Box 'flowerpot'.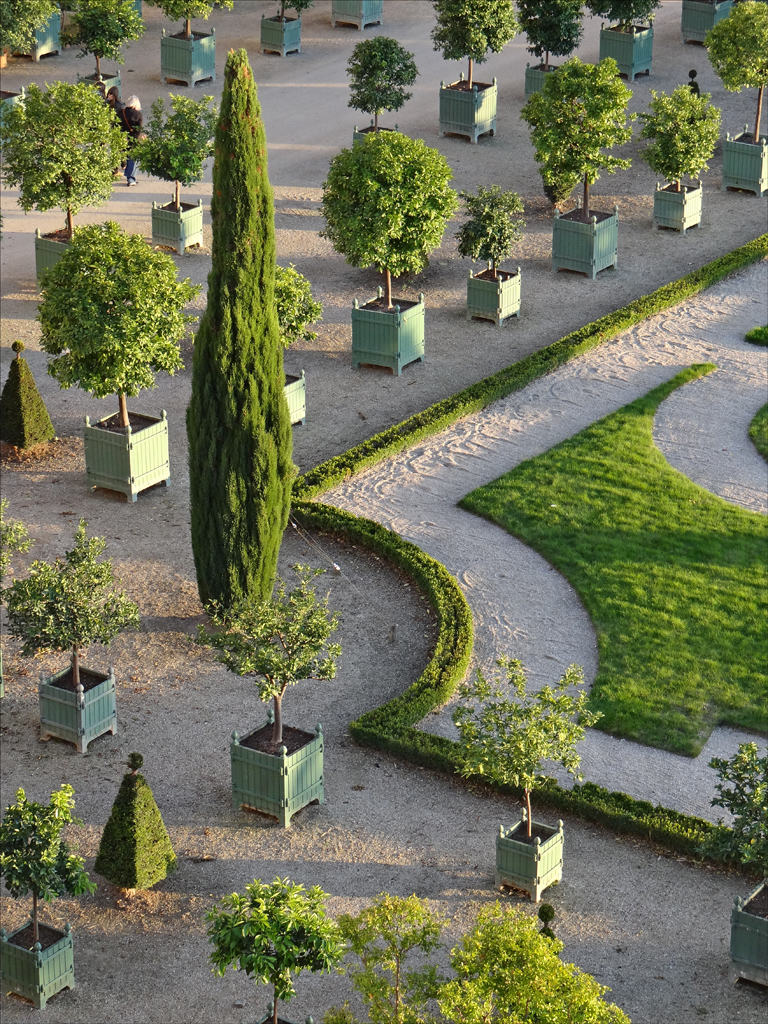
BBox(493, 802, 564, 901).
